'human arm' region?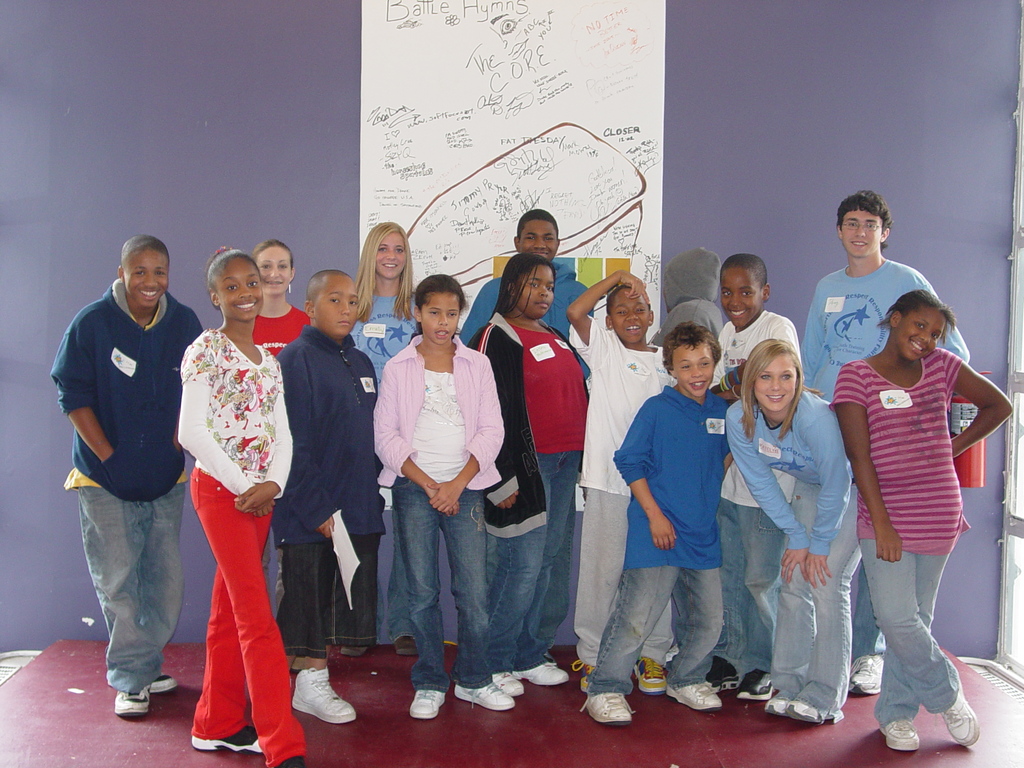
x1=728 y1=408 x2=813 y2=563
